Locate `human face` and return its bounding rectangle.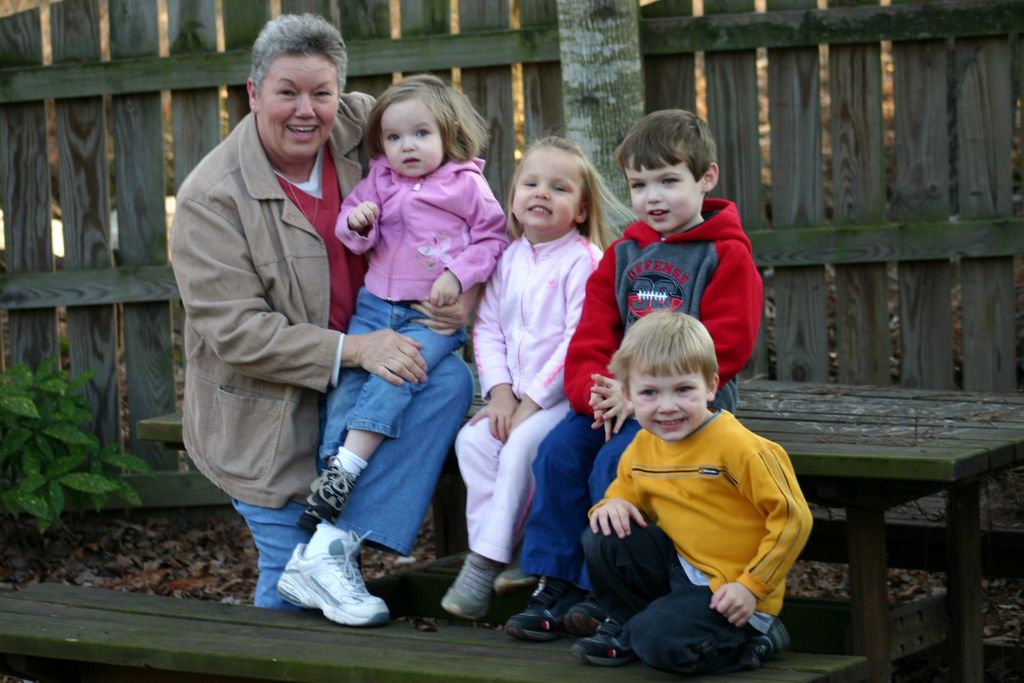
257, 55, 339, 156.
